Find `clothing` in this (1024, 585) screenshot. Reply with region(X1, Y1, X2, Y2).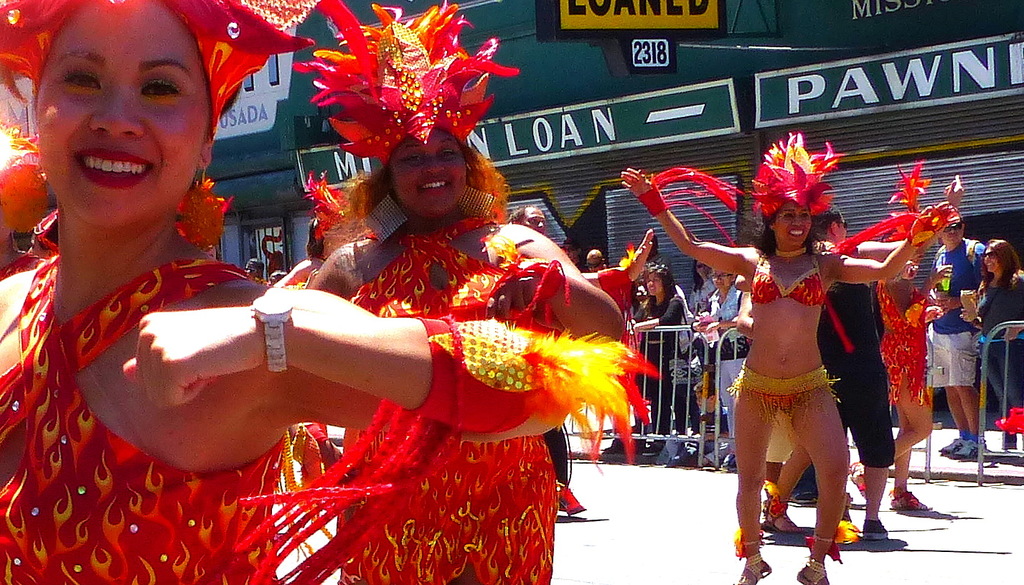
region(822, 273, 888, 467).
